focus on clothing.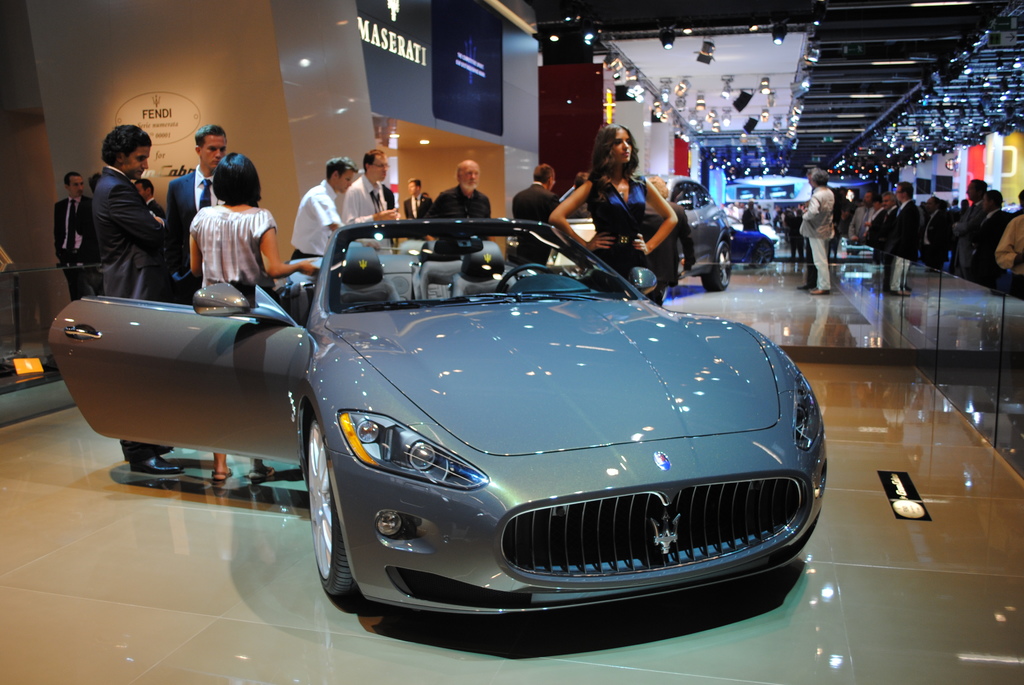
Focused at Rect(954, 204, 984, 287).
